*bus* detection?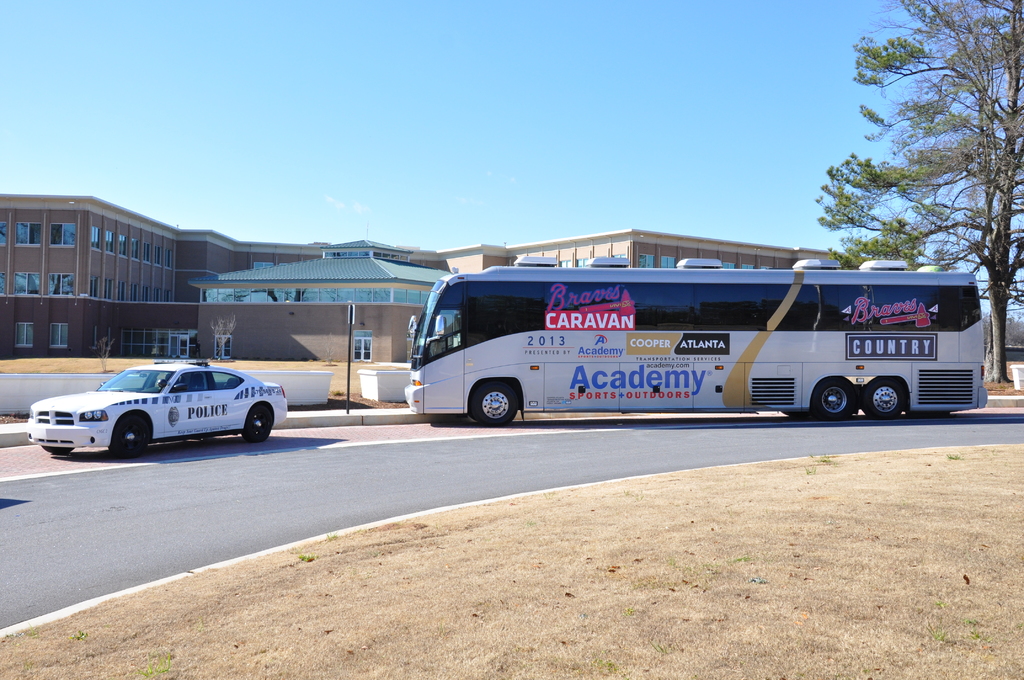
400/250/990/429
